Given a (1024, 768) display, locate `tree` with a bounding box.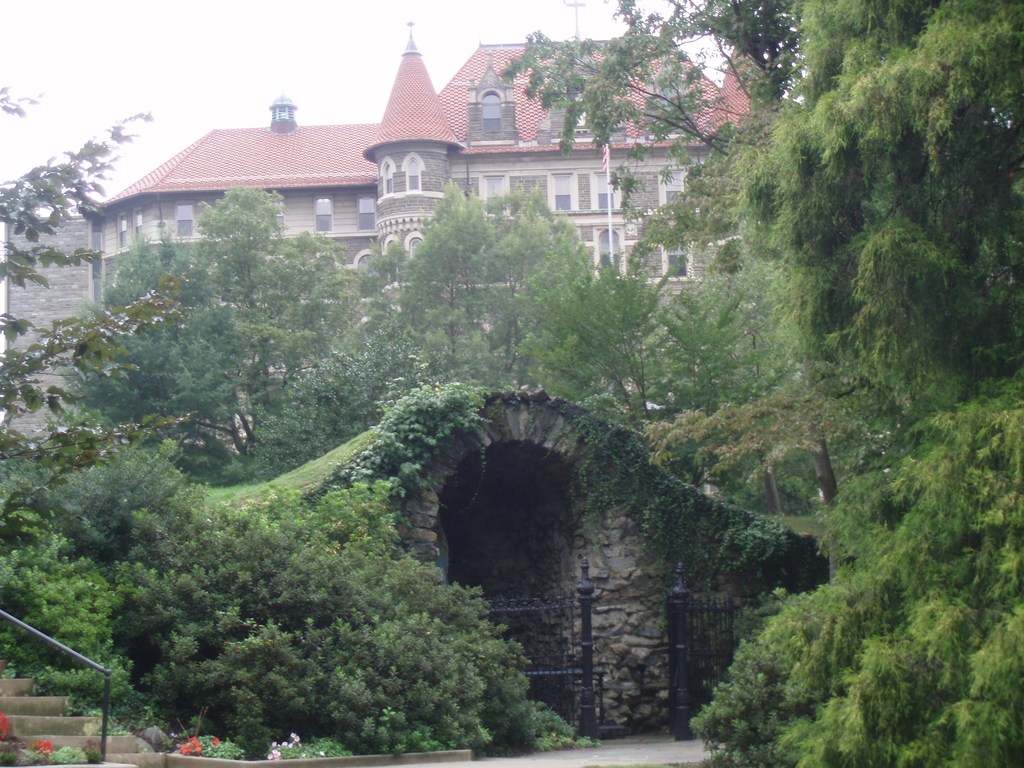
Located: 1/83/189/471.
